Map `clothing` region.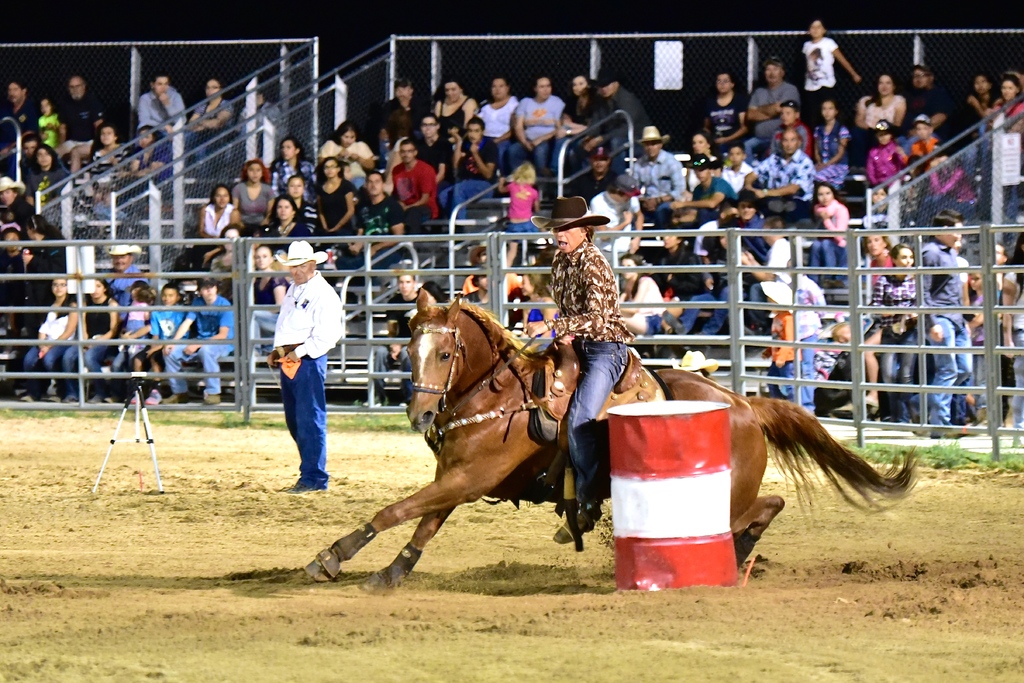
Mapped to bbox=[598, 90, 649, 159].
